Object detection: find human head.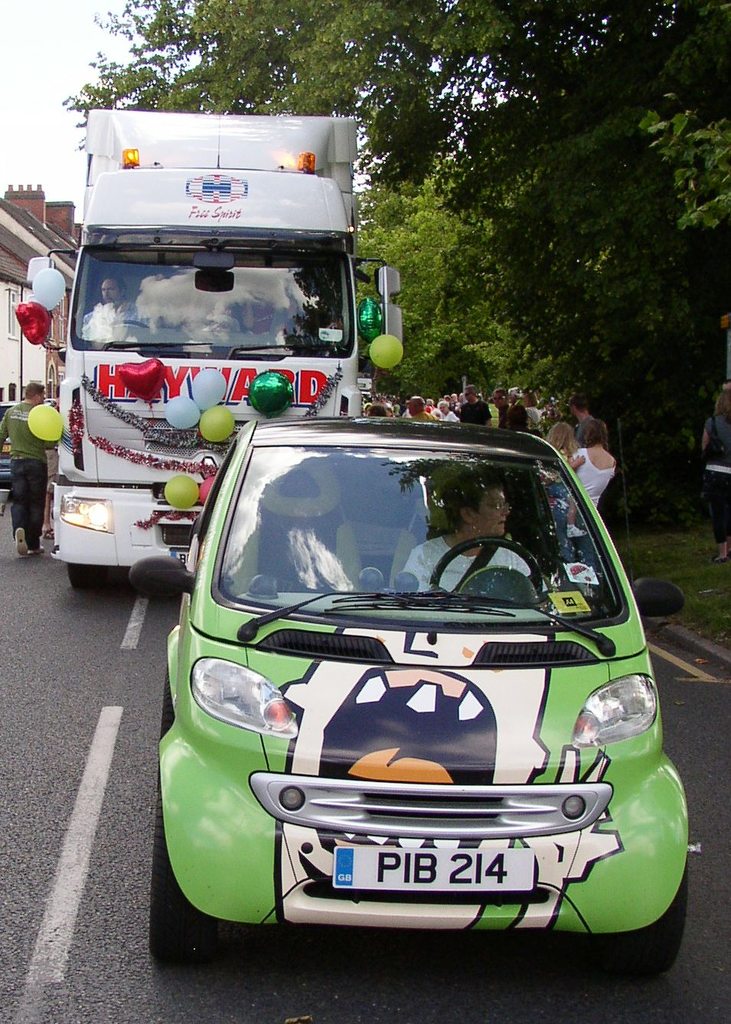
region(713, 392, 730, 420).
